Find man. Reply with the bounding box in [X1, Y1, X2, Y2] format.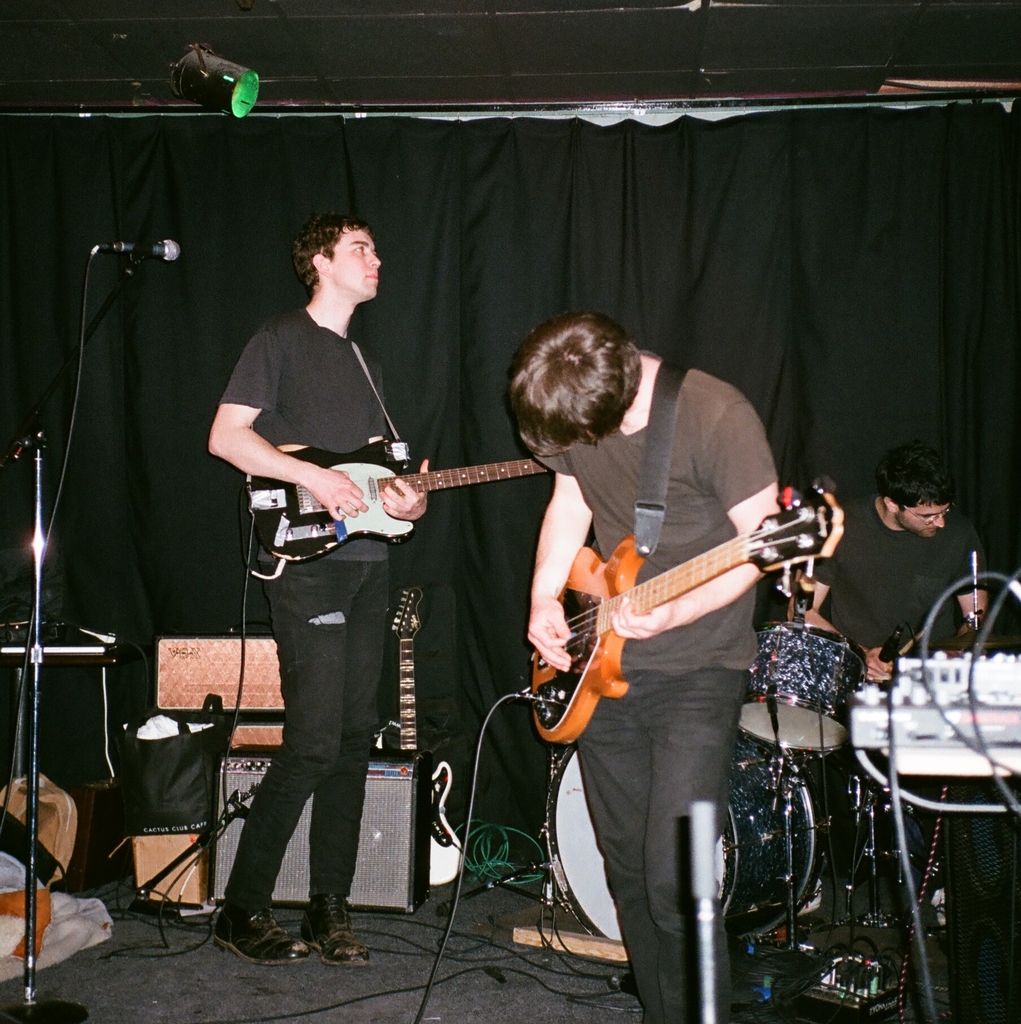
[525, 304, 775, 1023].
